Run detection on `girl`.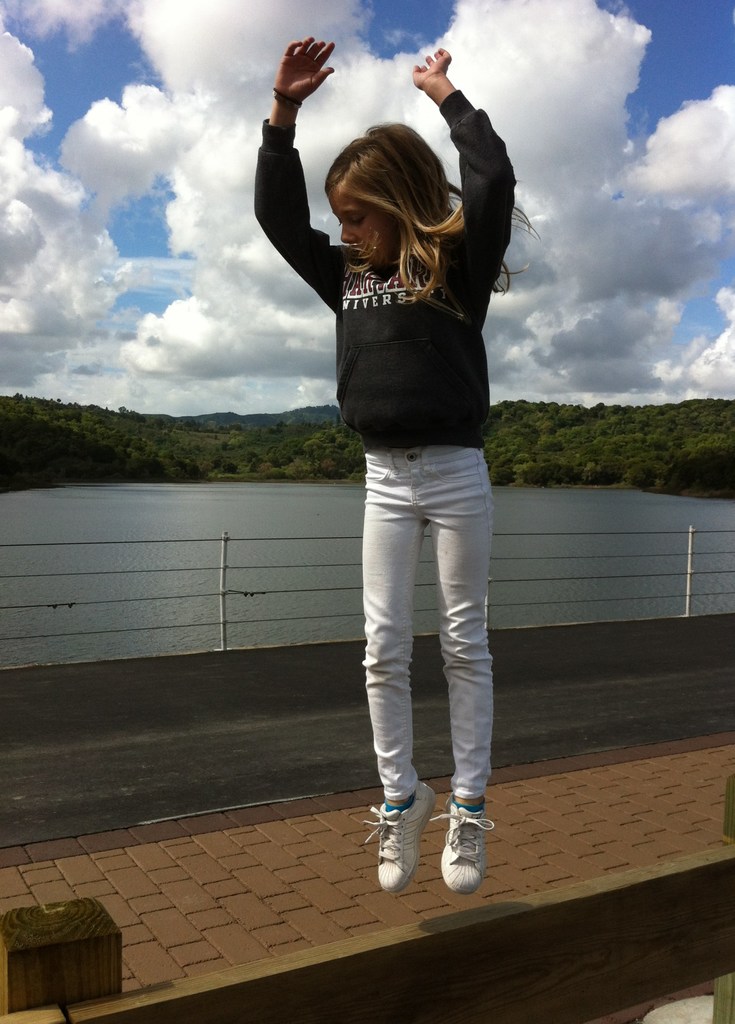
Result: pyautogui.locateOnScreen(255, 38, 524, 888).
